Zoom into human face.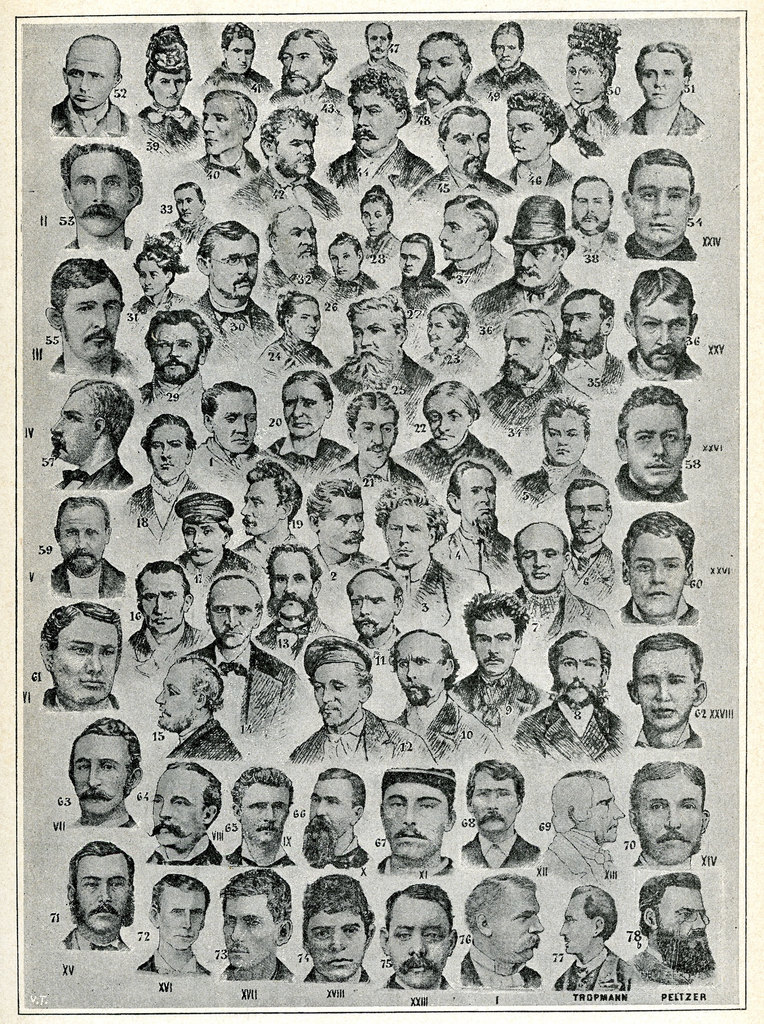
Zoom target: detection(416, 42, 459, 102).
